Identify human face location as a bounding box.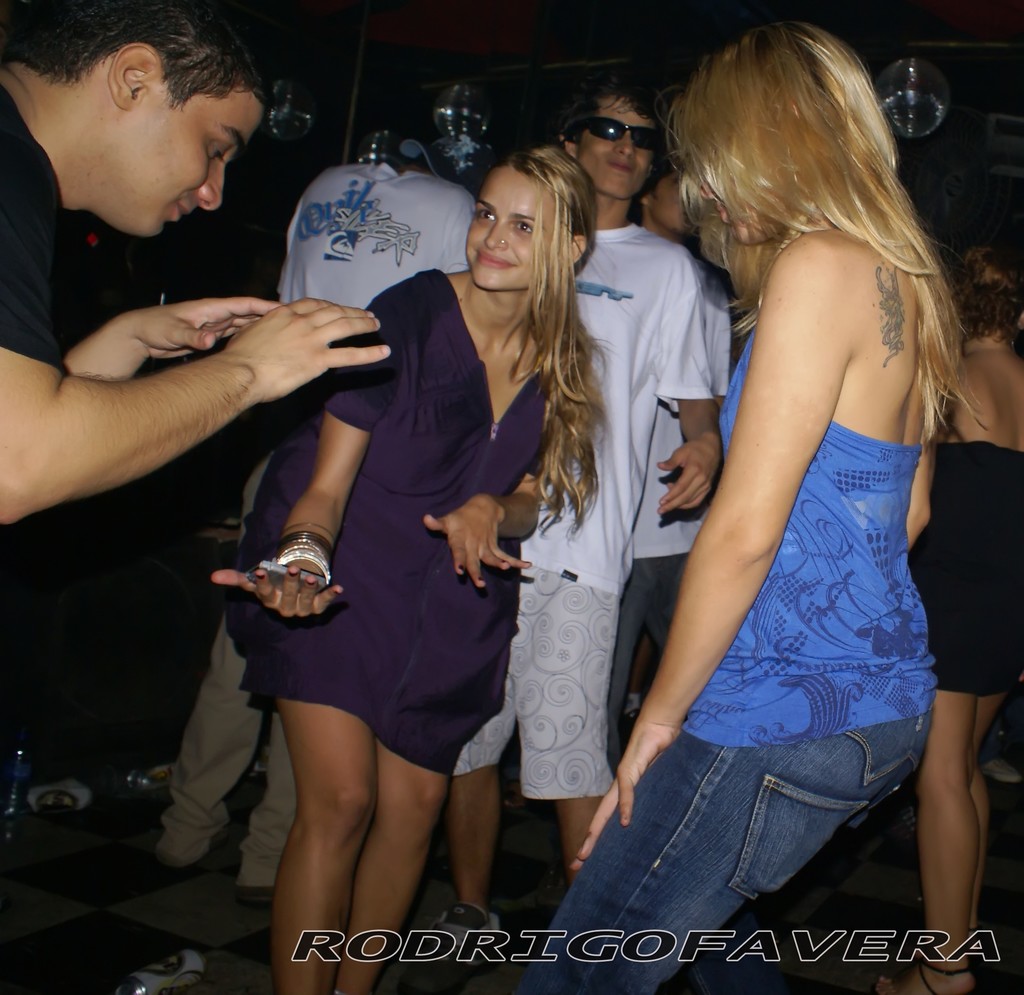
bbox=(127, 81, 260, 239).
